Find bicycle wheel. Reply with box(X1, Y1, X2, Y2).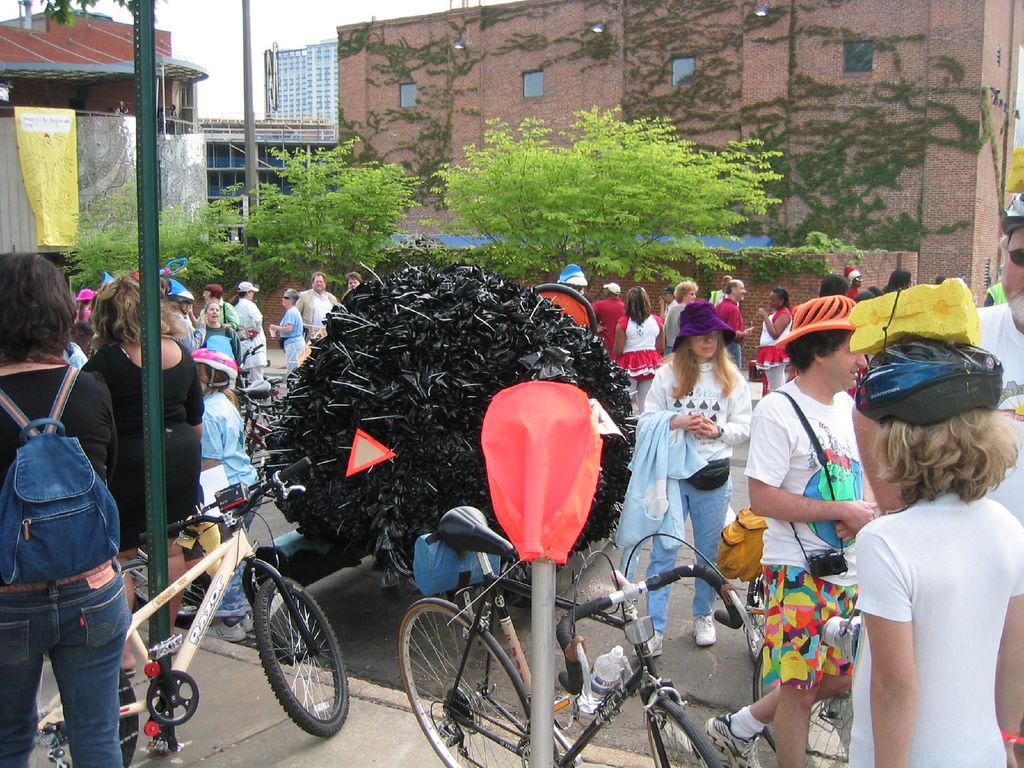
box(27, 660, 140, 767).
